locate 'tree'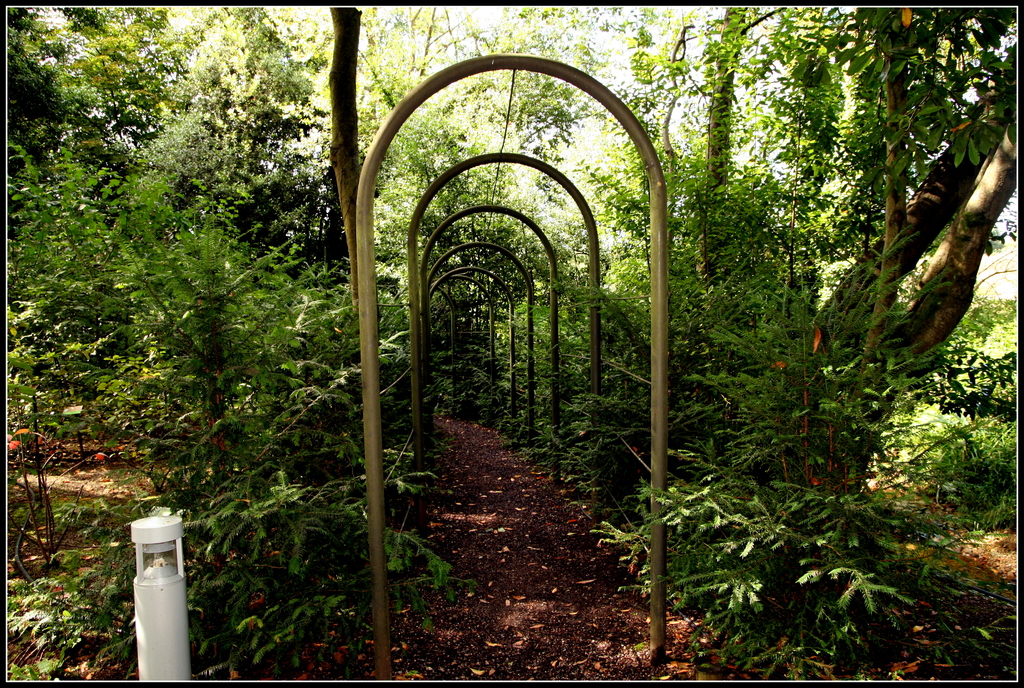
(12, 131, 204, 369)
